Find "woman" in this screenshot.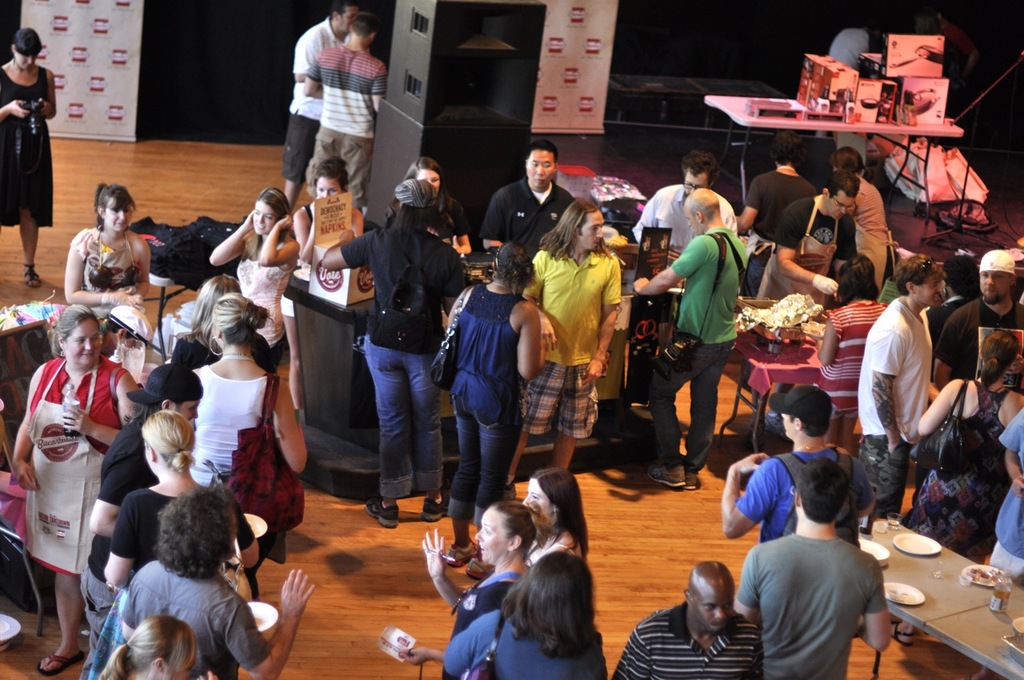
The bounding box for "woman" is {"left": 383, "top": 156, "right": 472, "bottom": 256}.
